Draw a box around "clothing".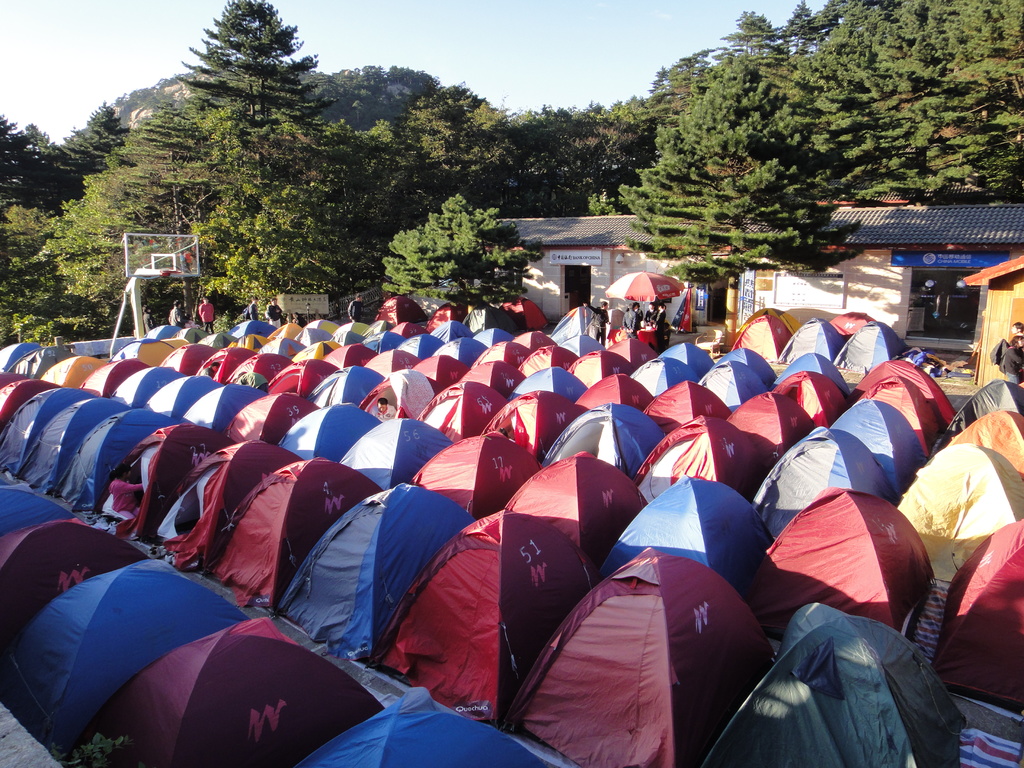
box=[645, 309, 655, 326].
